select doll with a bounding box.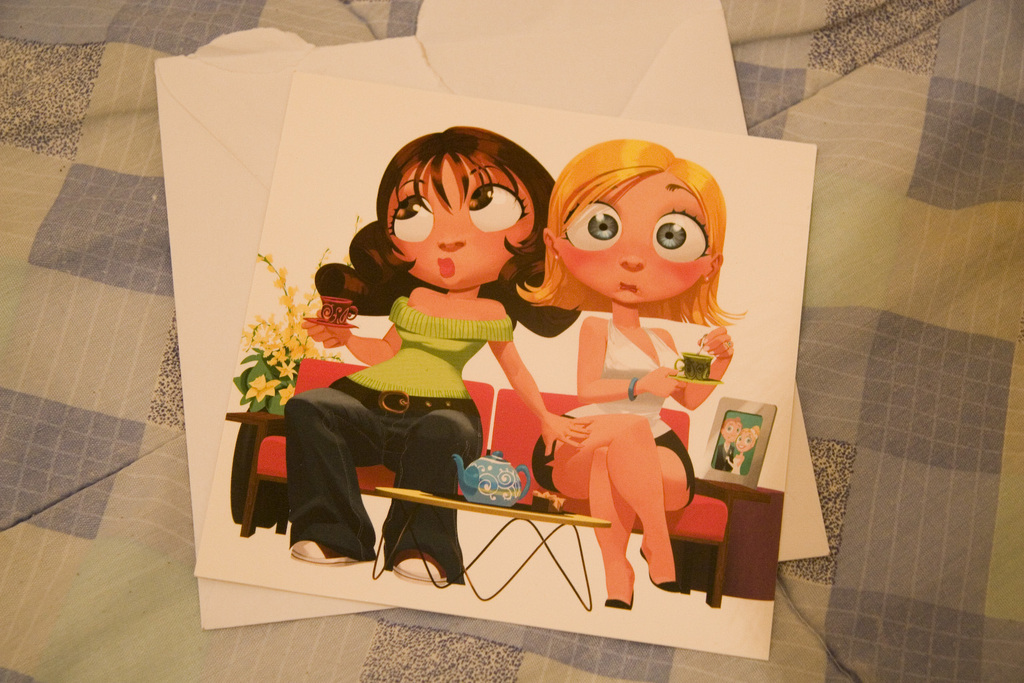
253/113/575/583.
